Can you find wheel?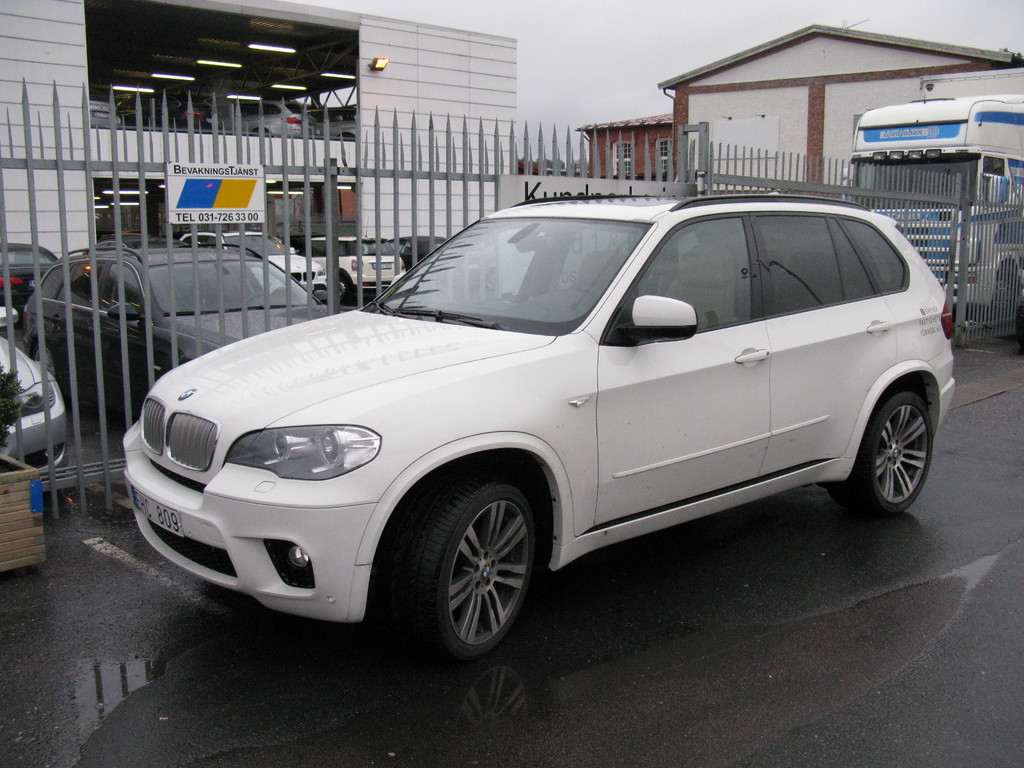
Yes, bounding box: 980:267:1020:320.
